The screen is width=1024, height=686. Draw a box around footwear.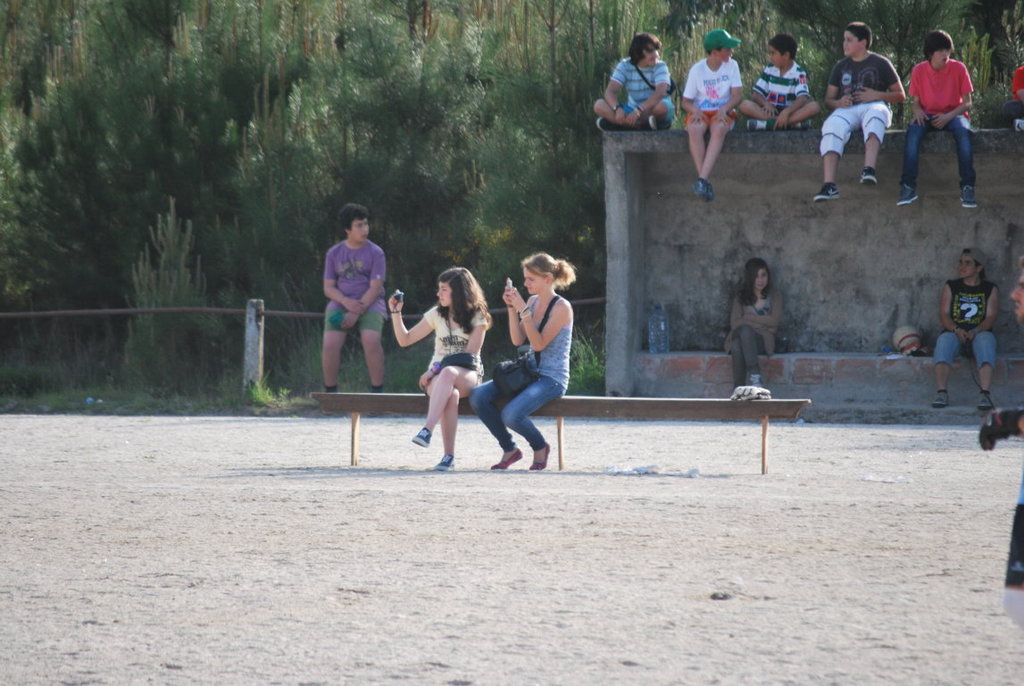
[x1=745, y1=119, x2=770, y2=132].
